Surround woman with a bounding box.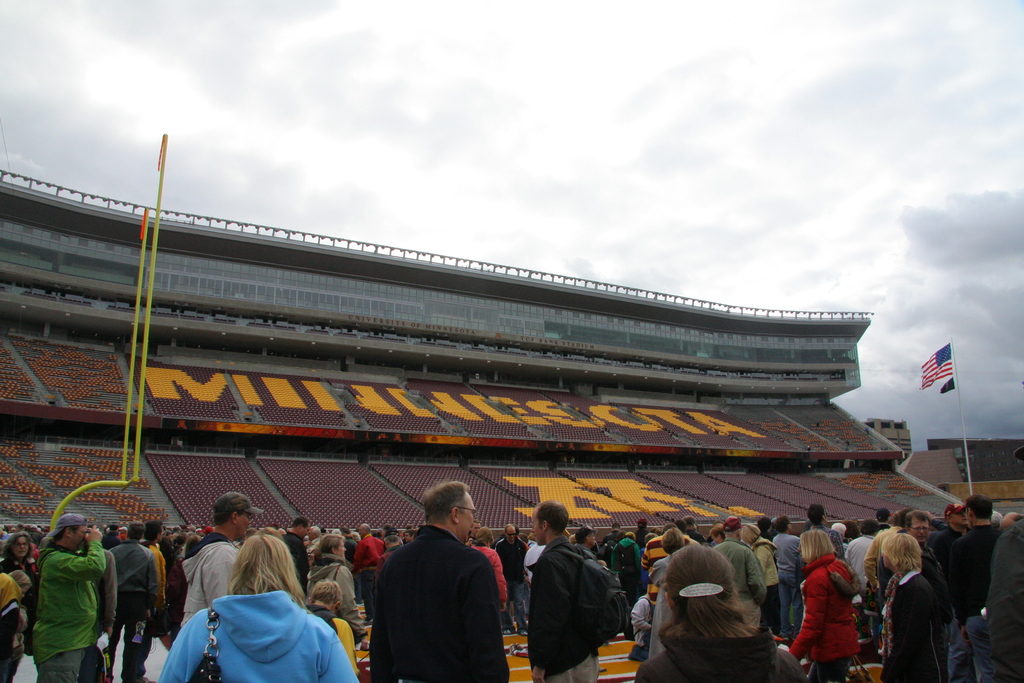
select_region(879, 533, 942, 682).
